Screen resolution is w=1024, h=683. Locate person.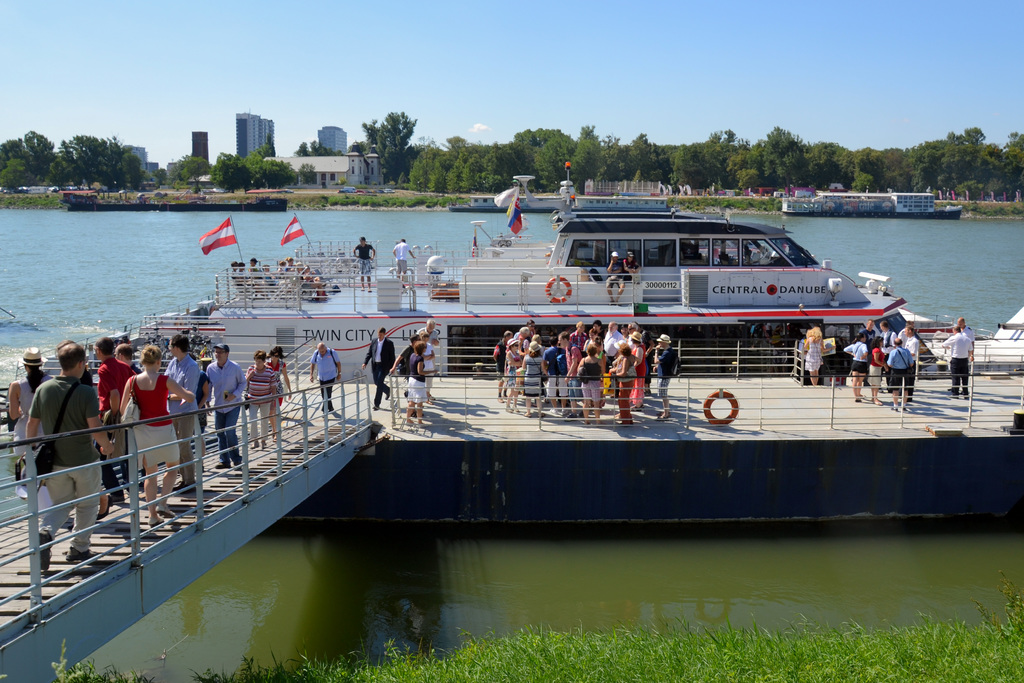
<box>899,327,920,375</box>.
